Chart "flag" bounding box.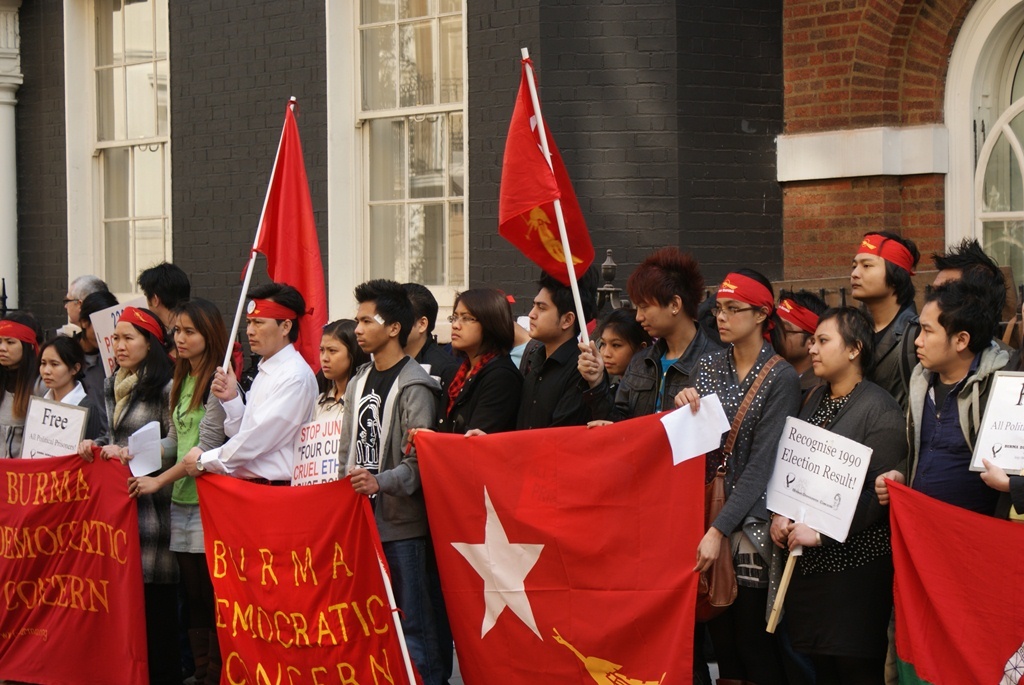
Charted: (498,56,592,291).
